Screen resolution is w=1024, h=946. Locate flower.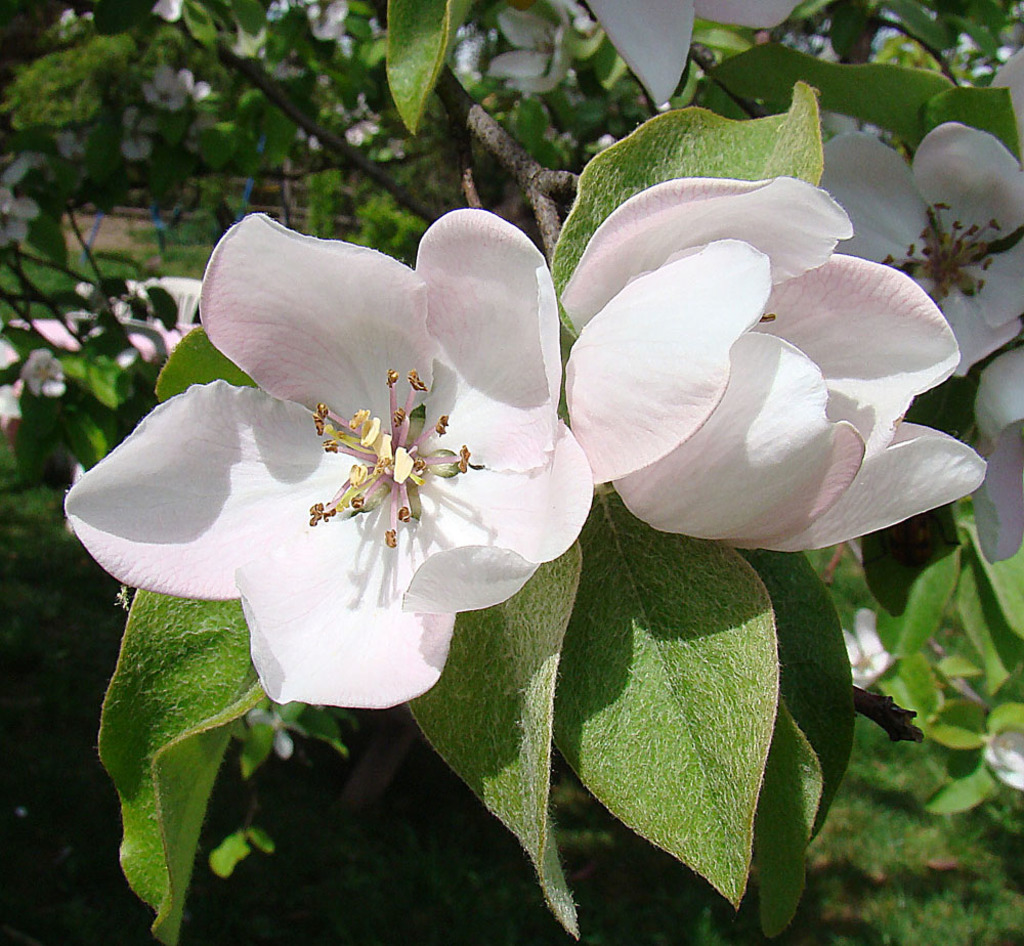
box(137, 67, 200, 113).
